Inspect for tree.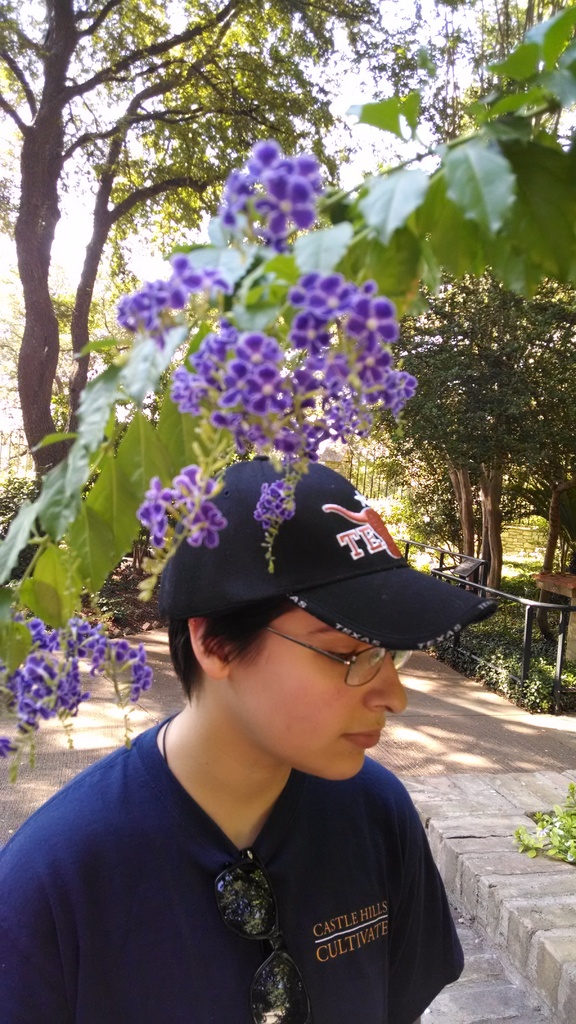
Inspection: Rect(380, 276, 575, 600).
